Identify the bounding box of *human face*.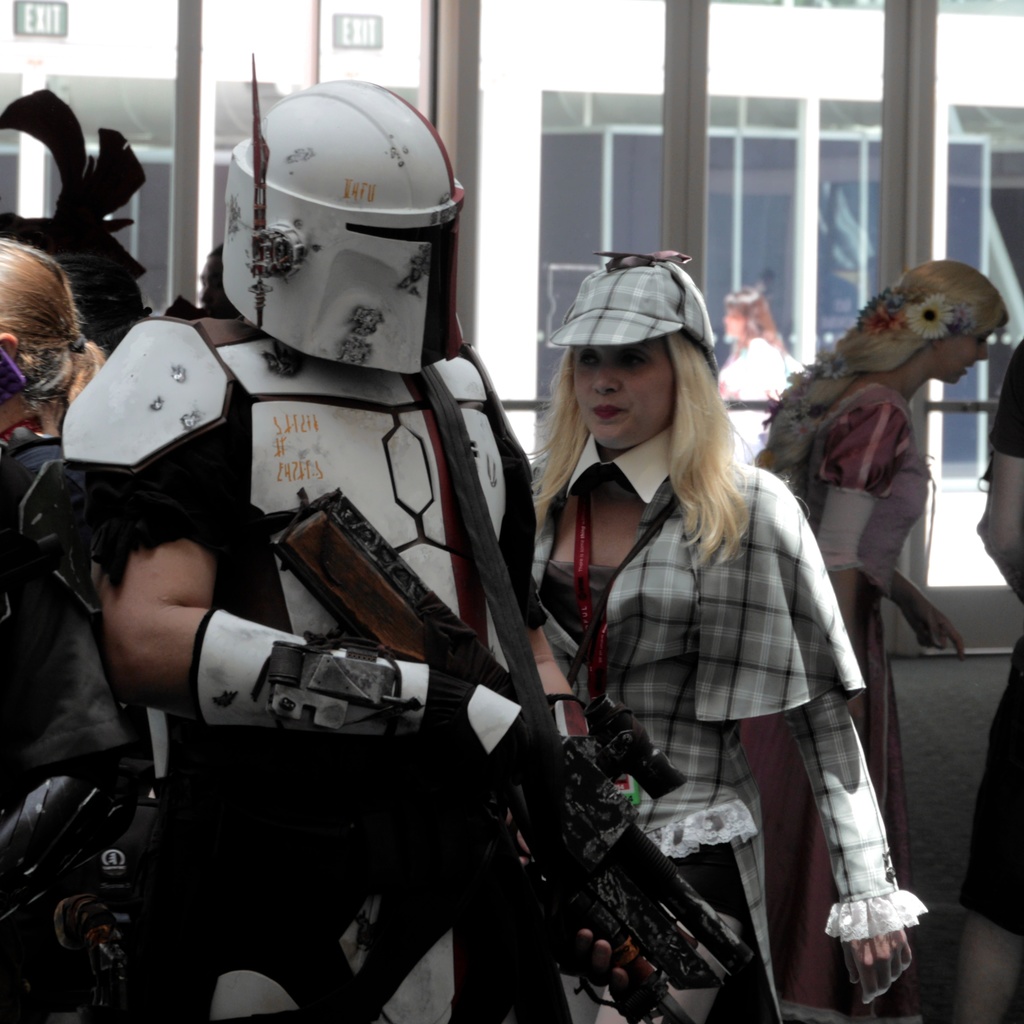
region(573, 340, 683, 446).
